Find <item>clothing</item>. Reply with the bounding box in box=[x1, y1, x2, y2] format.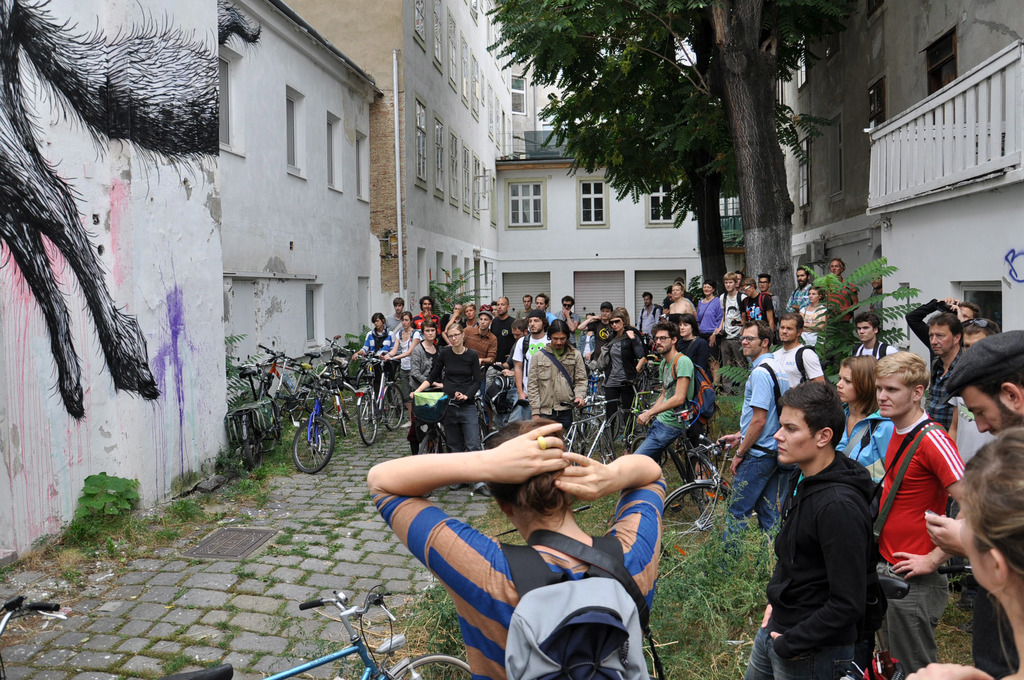
box=[361, 323, 400, 387].
